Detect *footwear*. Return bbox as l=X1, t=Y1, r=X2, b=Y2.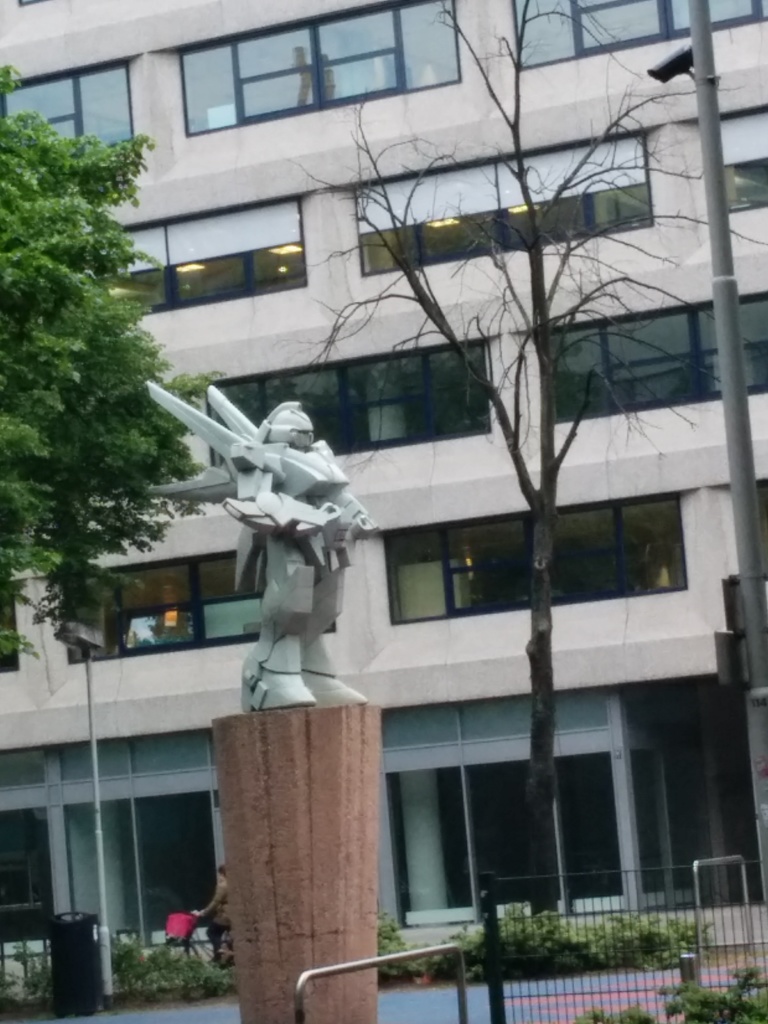
l=239, t=683, r=323, b=711.
